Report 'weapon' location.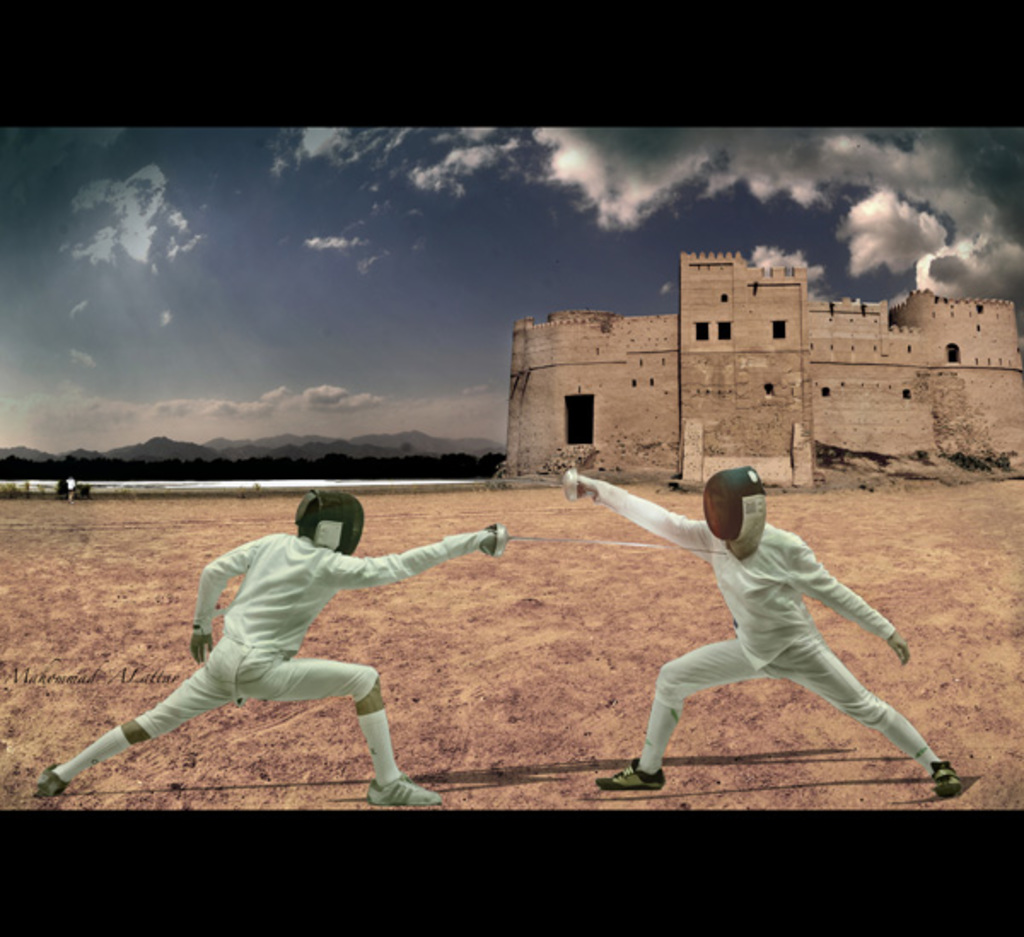
Report: detection(488, 522, 727, 553).
